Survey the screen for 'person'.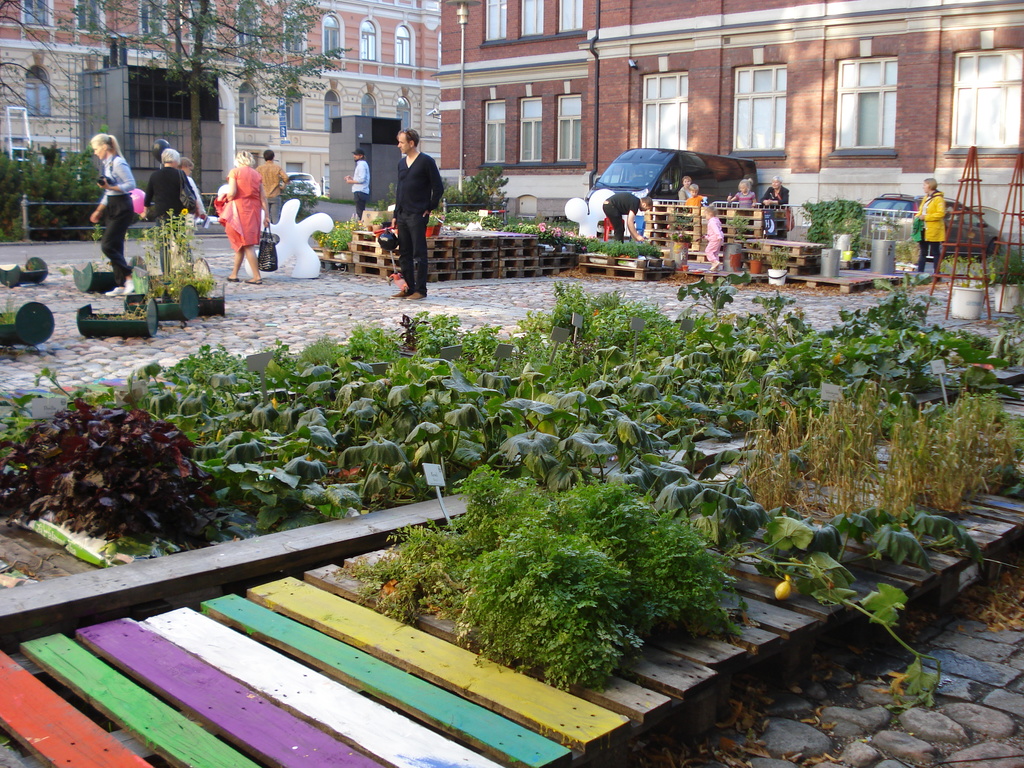
Survey found: 260, 147, 288, 212.
